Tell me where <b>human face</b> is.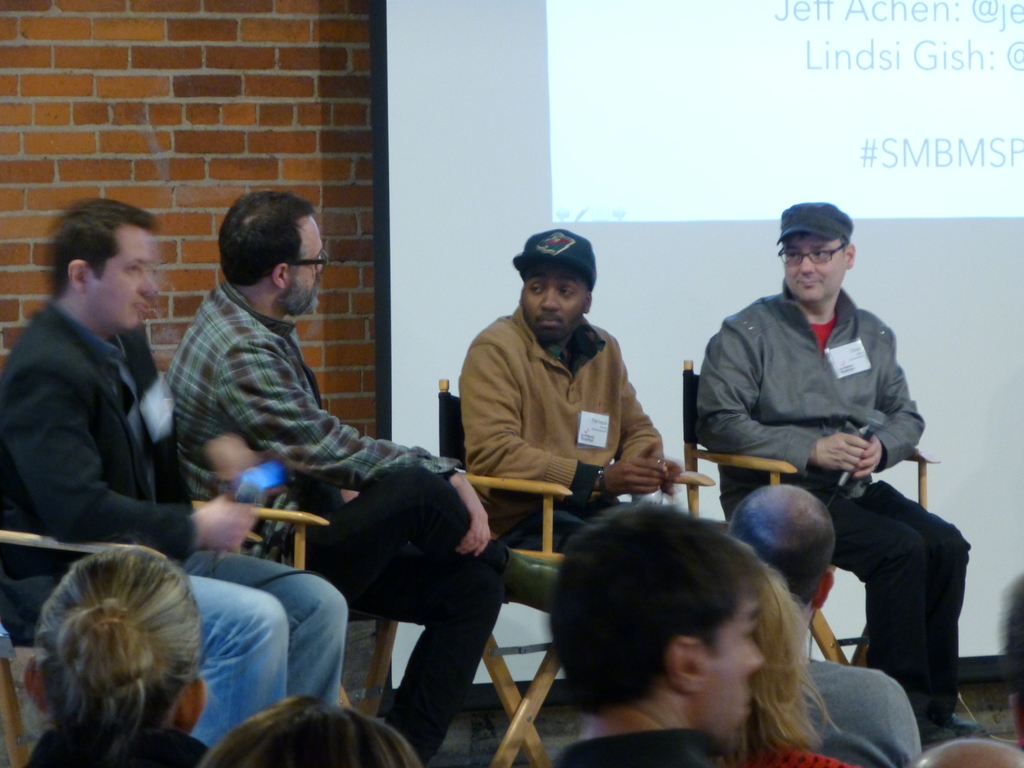
<b>human face</b> is at {"left": 703, "top": 597, "right": 765, "bottom": 736}.
